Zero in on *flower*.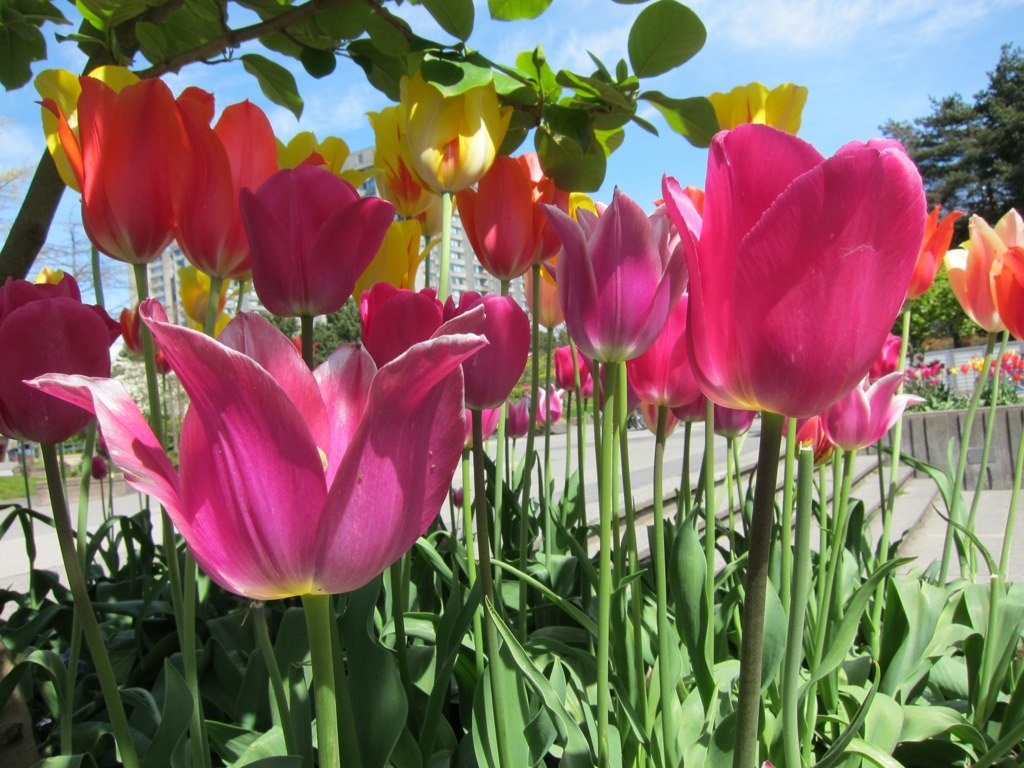
Zeroed in: (823, 372, 925, 459).
